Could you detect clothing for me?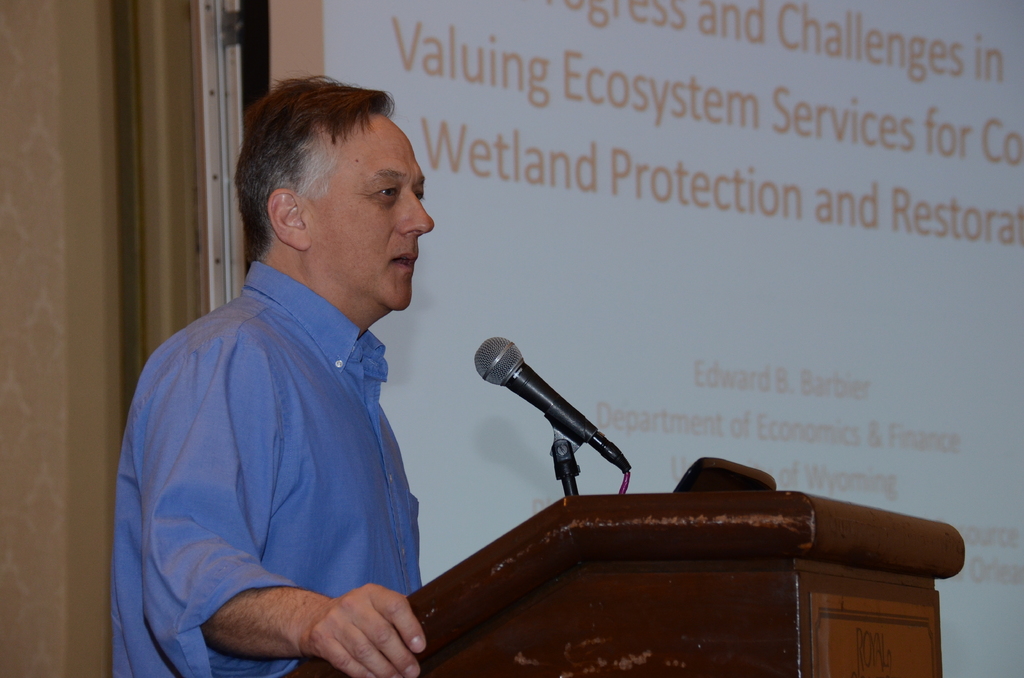
Detection result: <bbox>116, 220, 453, 674</bbox>.
